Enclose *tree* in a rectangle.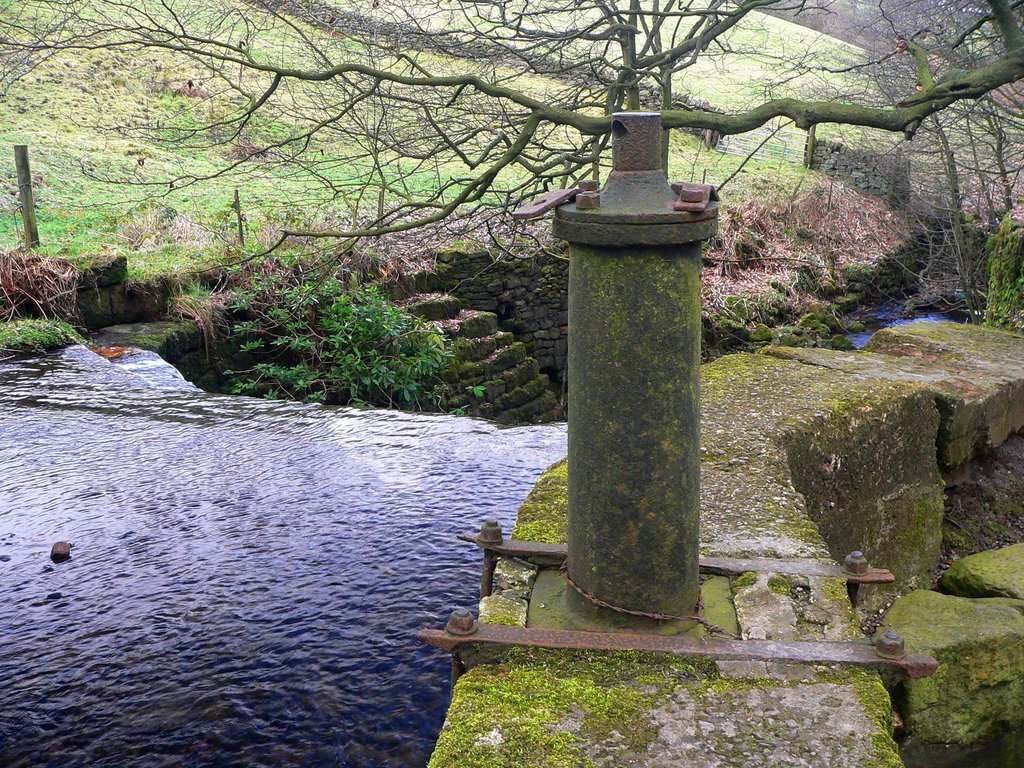
{"x1": 746, "y1": 0, "x2": 1023, "y2": 325}.
